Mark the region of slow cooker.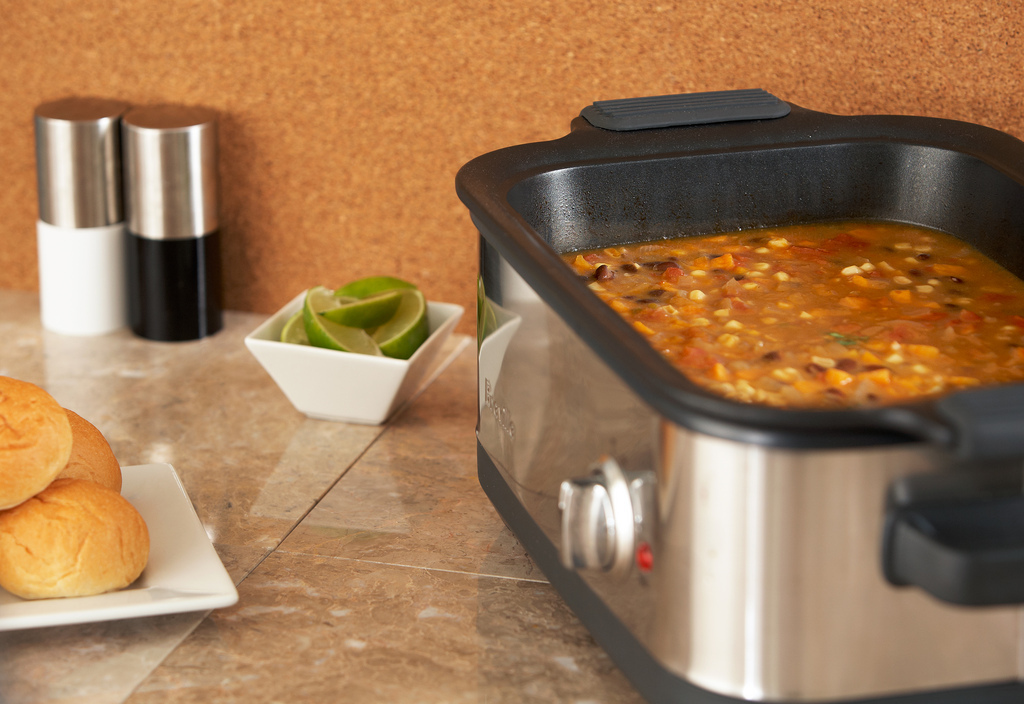
Region: [456, 84, 1023, 703].
